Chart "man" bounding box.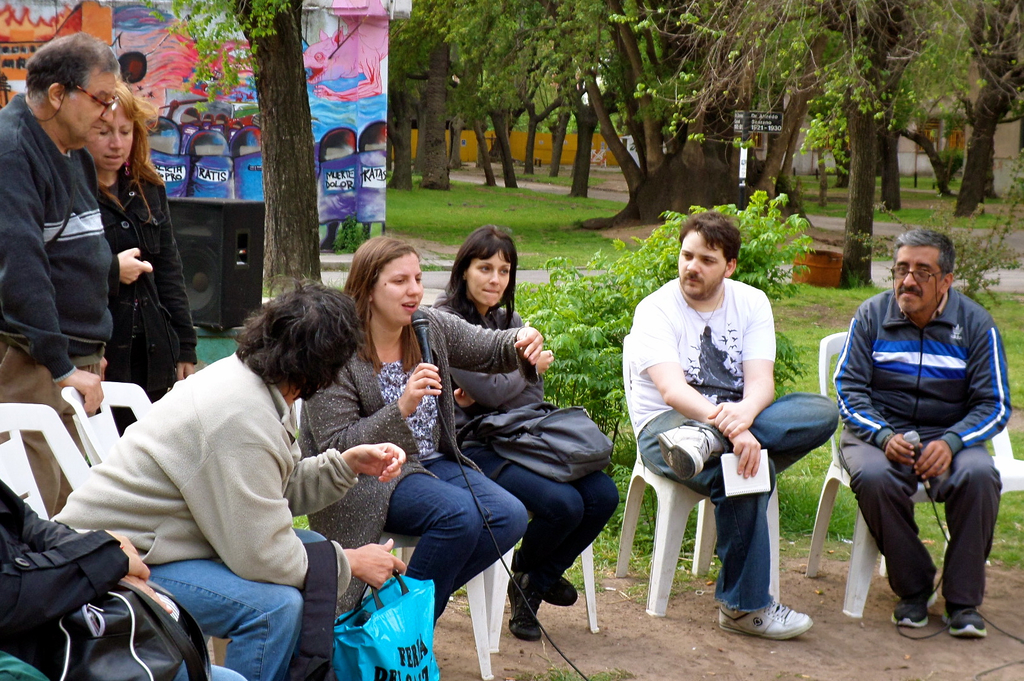
Charted: locate(630, 212, 842, 645).
